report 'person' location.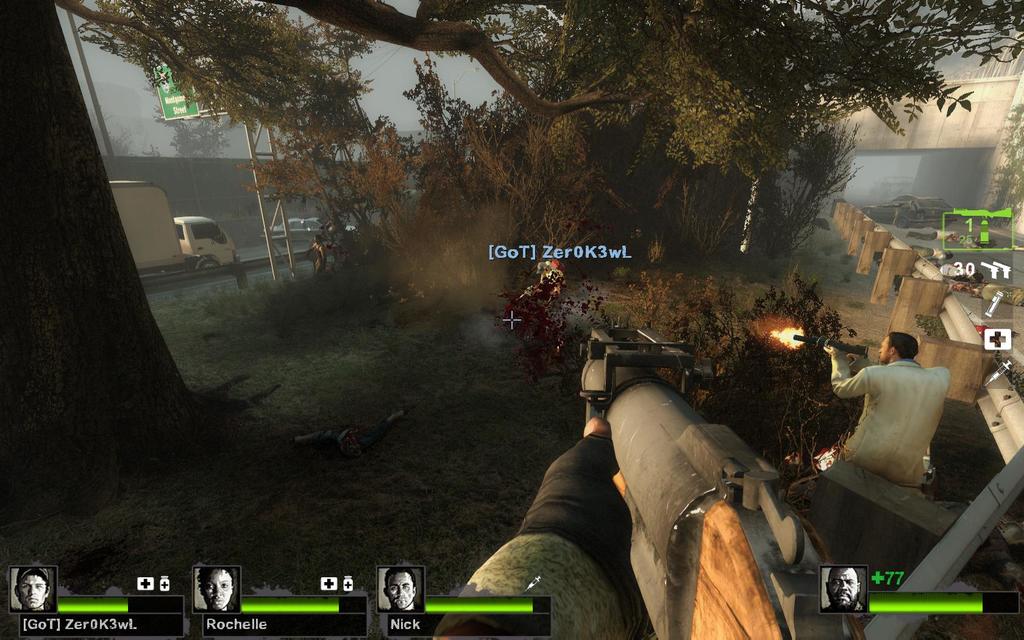
Report: box=[380, 556, 419, 614].
